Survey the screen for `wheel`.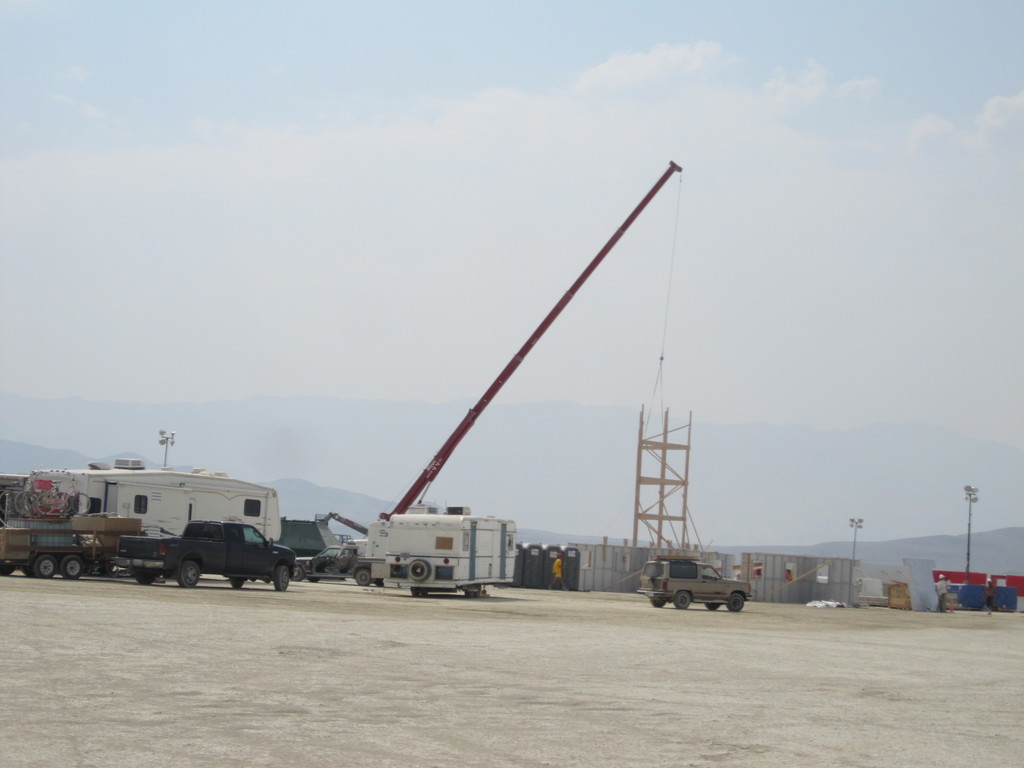
Survey found: bbox(474, 589, 484, 596).
